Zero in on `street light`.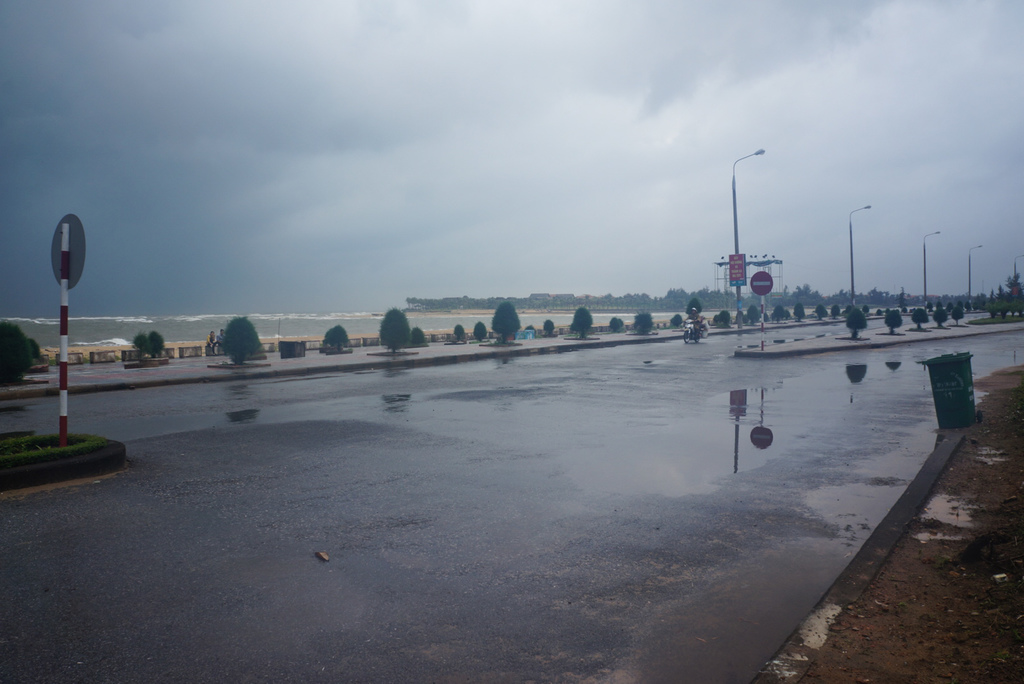
Zeroed in: [922, 228, 942, 308].
